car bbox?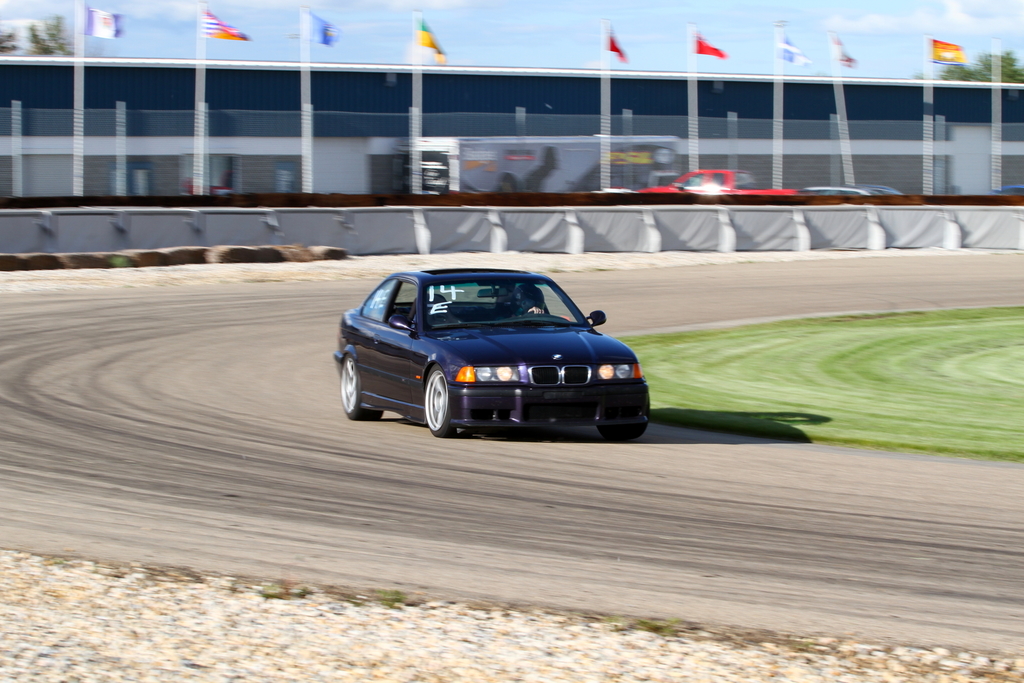
988/183/1023/198
